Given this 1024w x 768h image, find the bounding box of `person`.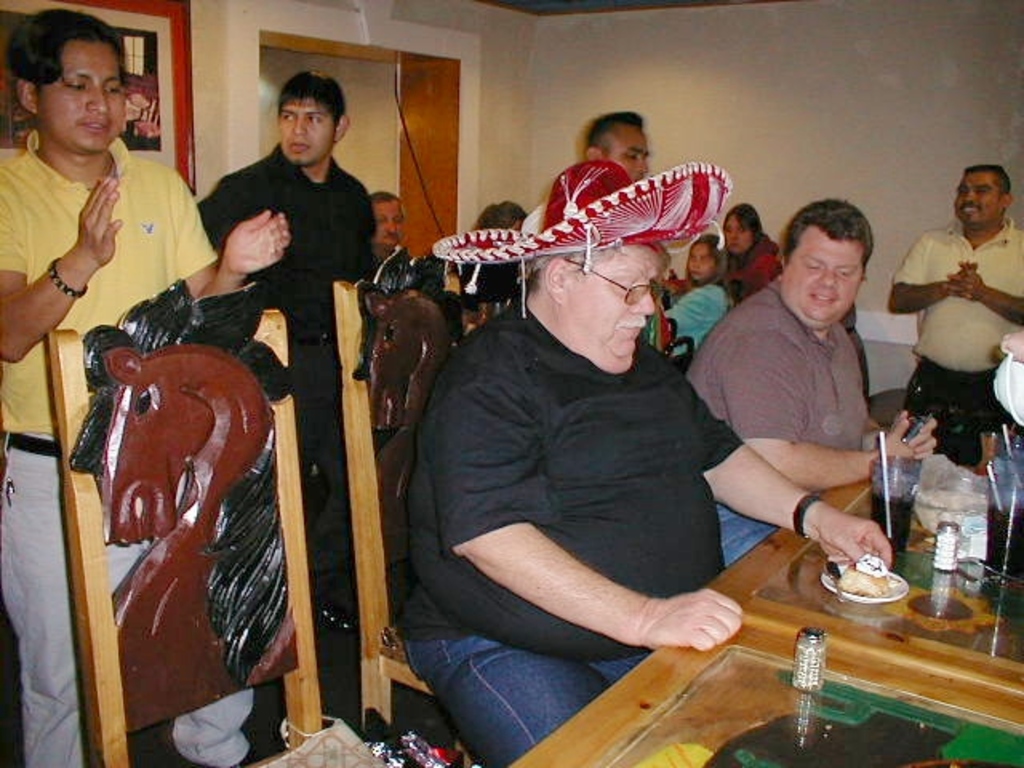
(x1=374, y1=192, x2=410, y2=293).
